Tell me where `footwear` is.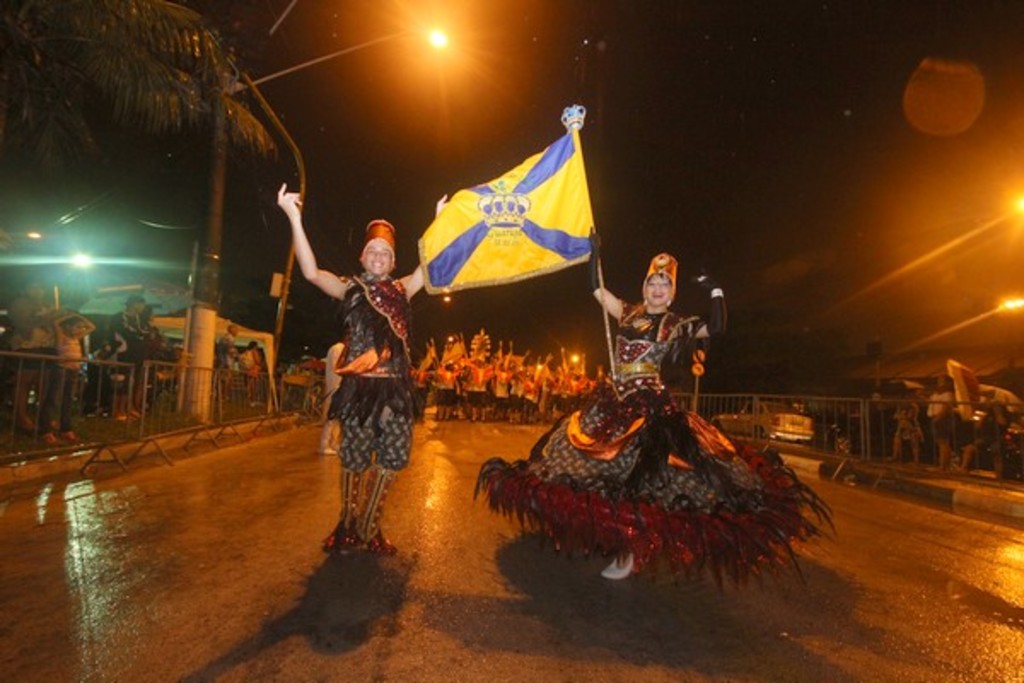
`footwear` is at box=[596, 550, 655, 581].
